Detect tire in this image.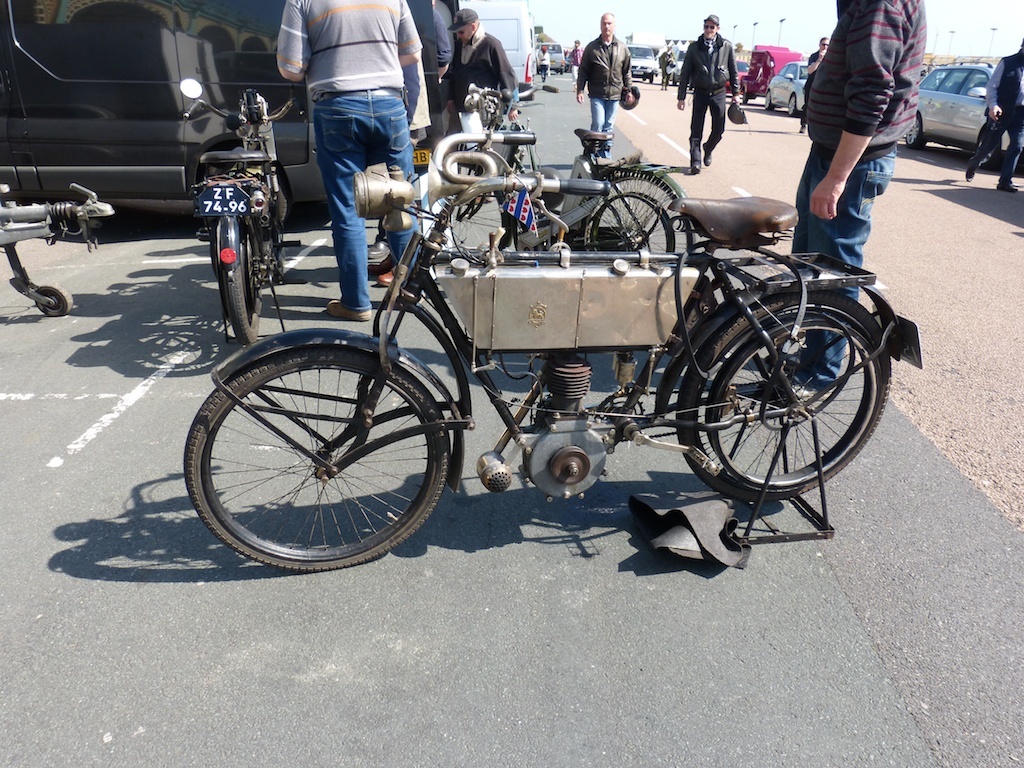
Detection: Rect(436, 174, 514, 255).
